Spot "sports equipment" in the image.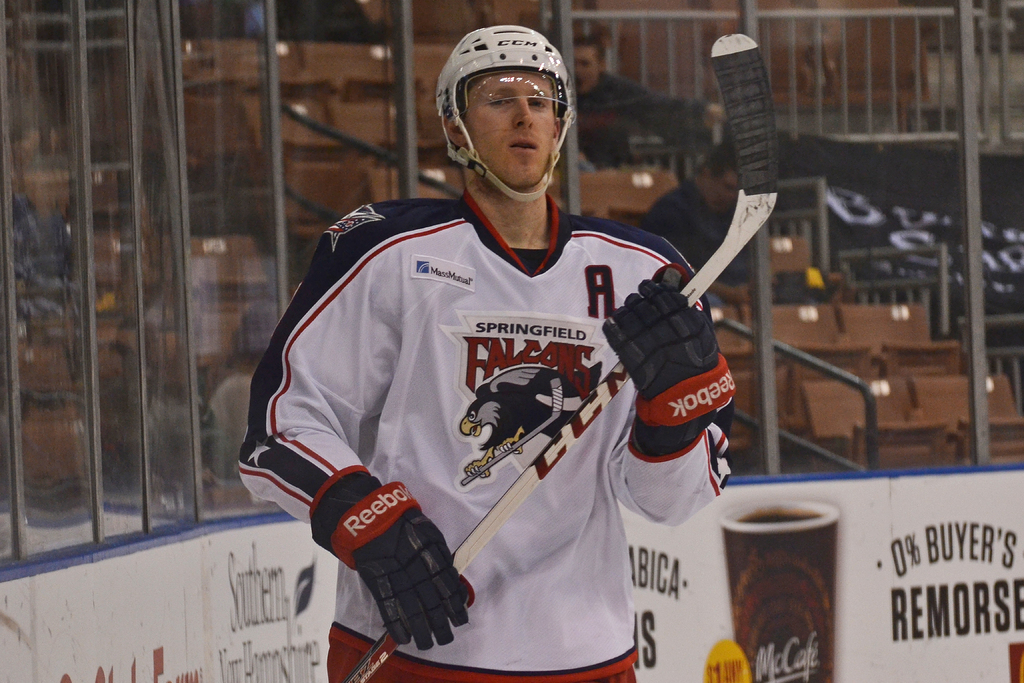
"sports equipment" found at 344:33:785:682.
